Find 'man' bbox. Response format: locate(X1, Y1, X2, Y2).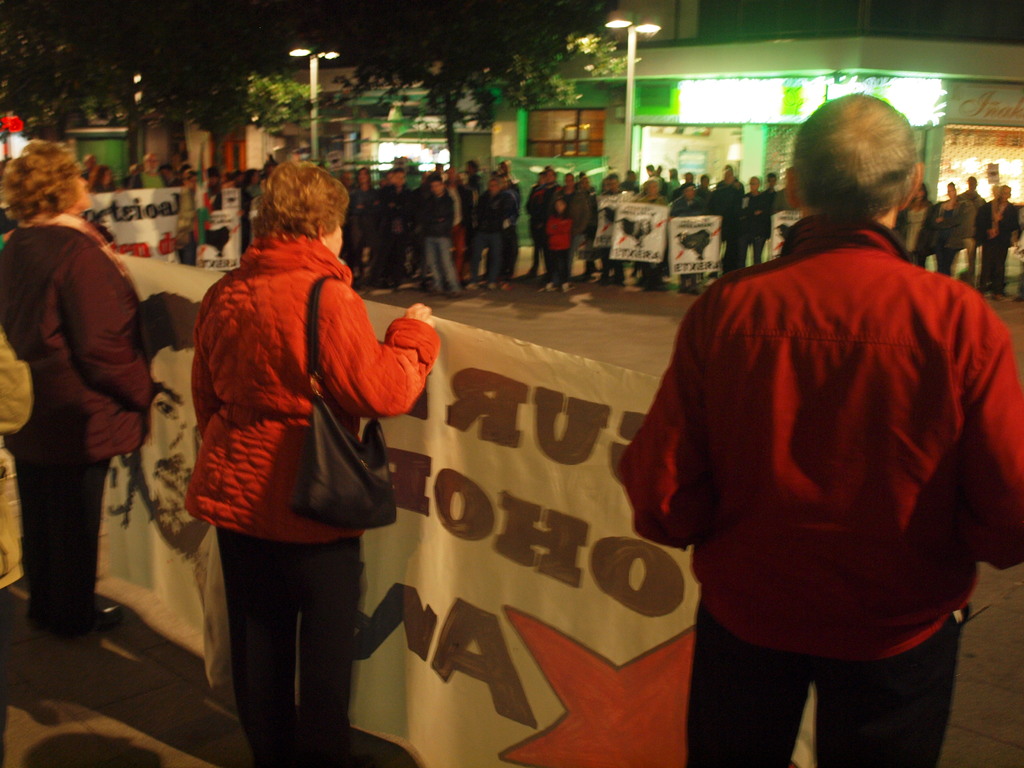
locate(644, 163, 664, 189).
